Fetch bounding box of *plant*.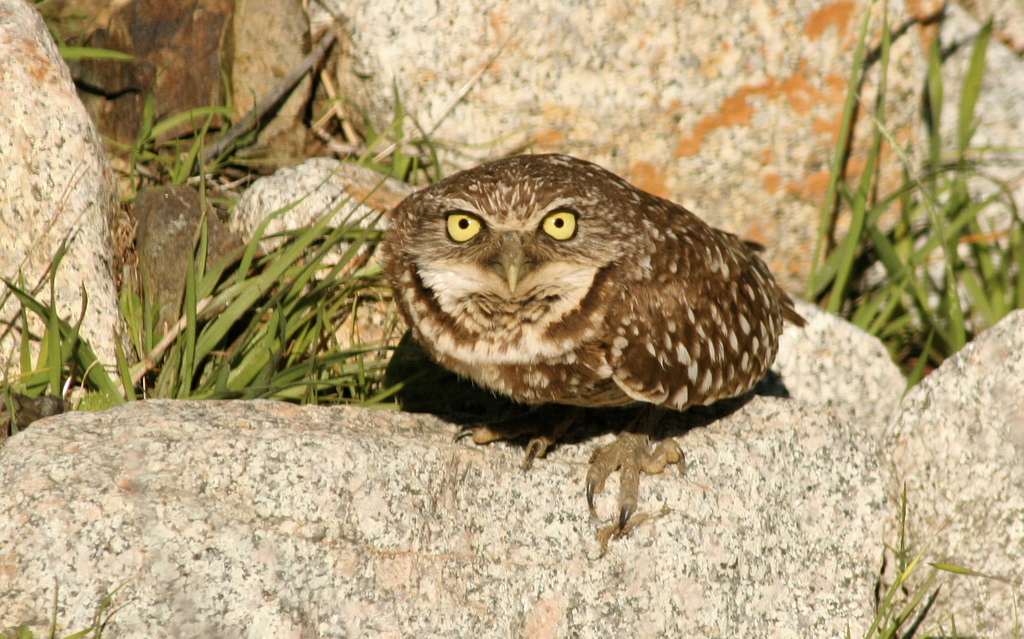
Bbox: [left=32, top=0, right=143, bottom=74].
